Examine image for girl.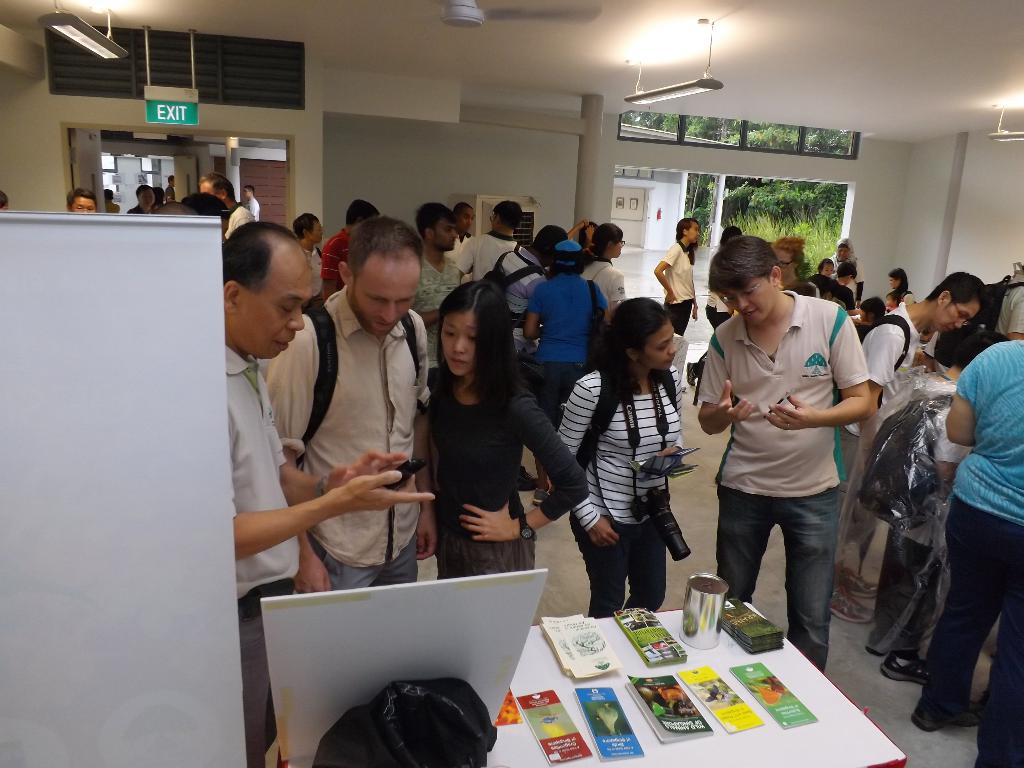
Examination result: x1=554 y1=295 x2=694 y2=611.
